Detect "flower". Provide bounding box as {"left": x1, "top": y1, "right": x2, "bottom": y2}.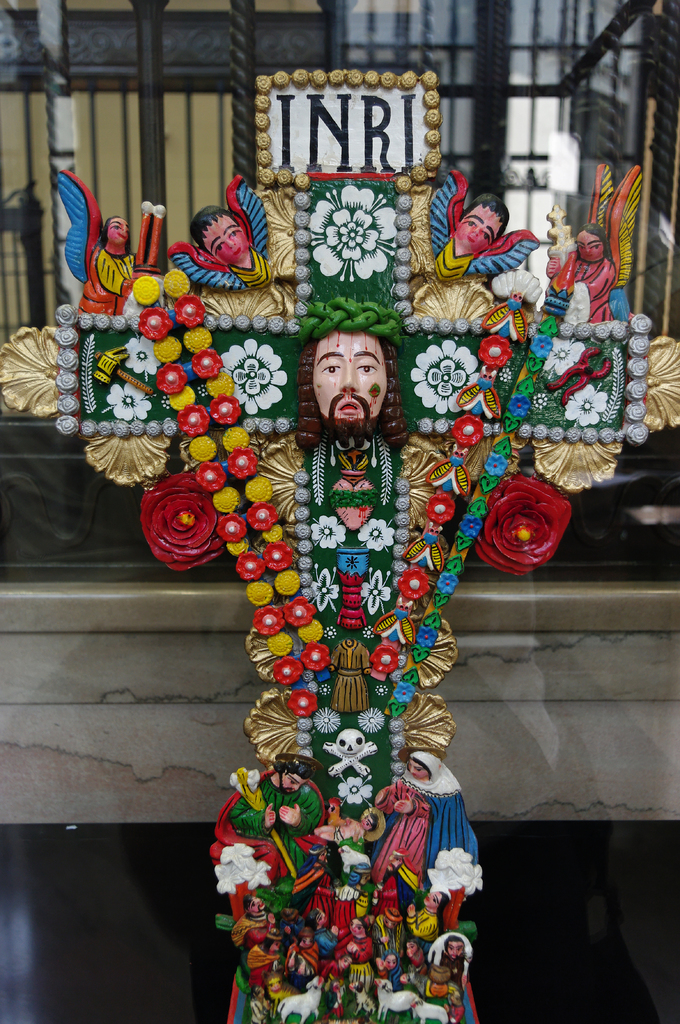
{"left": 255, "top": 501, "right": 281, "bottom": 529}.
